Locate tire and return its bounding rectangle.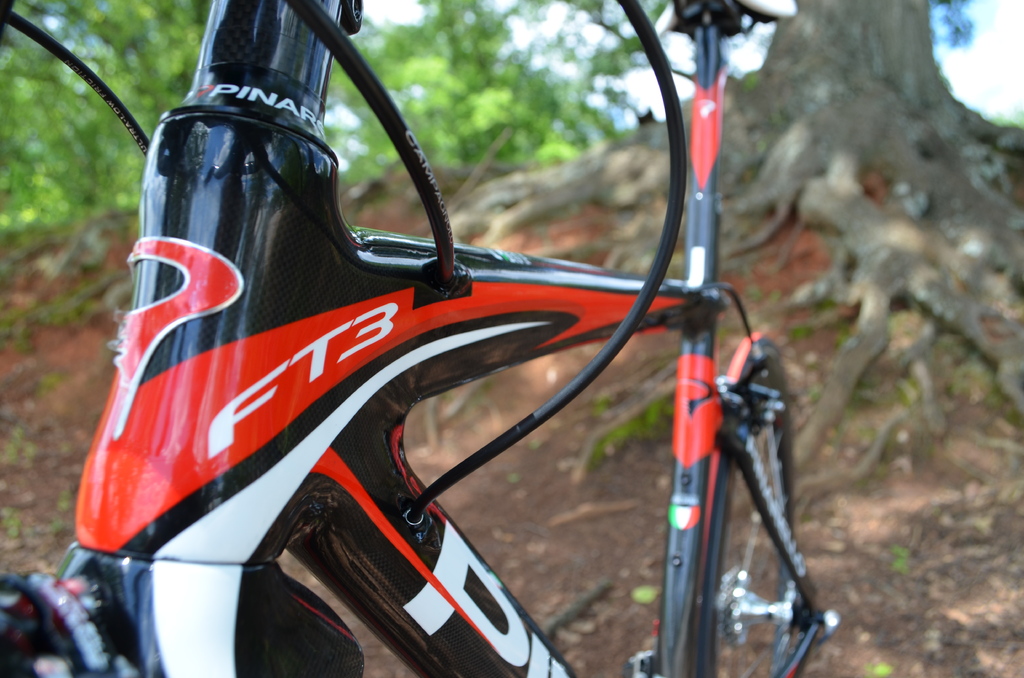
rect(698, 357, 799, 677).
